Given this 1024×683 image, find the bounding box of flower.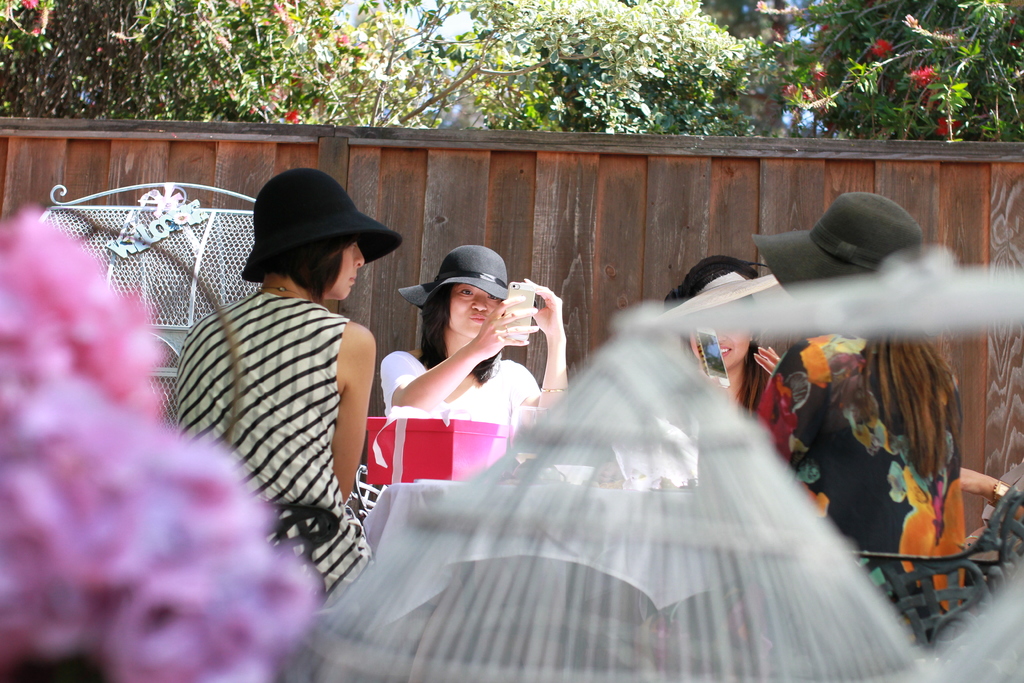
[877, 33, 893, 63].
